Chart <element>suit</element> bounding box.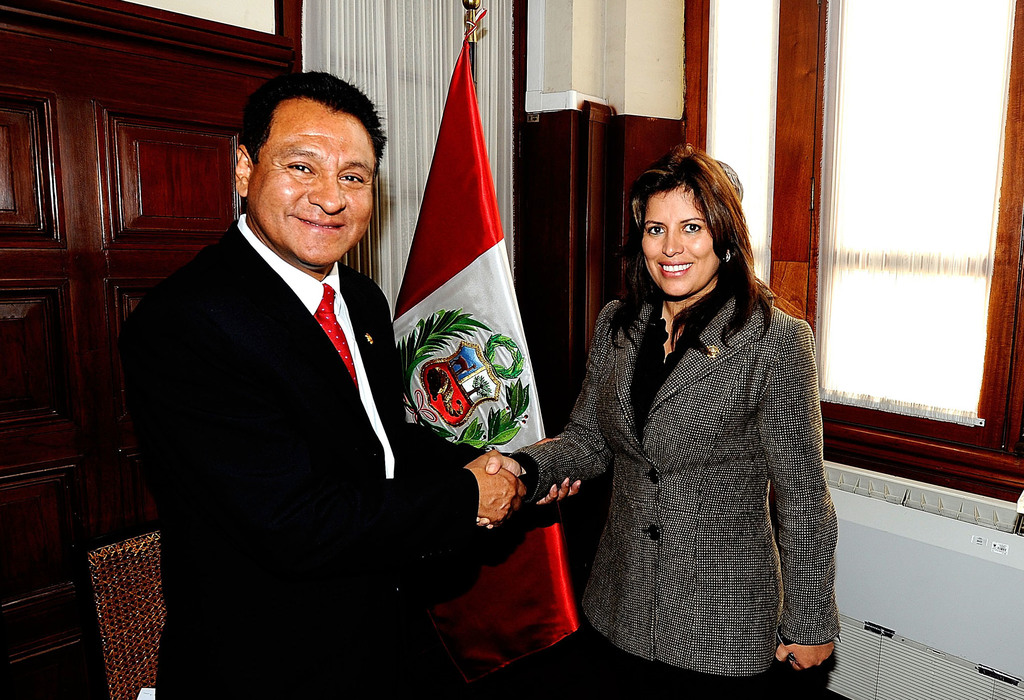
Charted: x1=508, y1=272, x2=840, y2=699.
